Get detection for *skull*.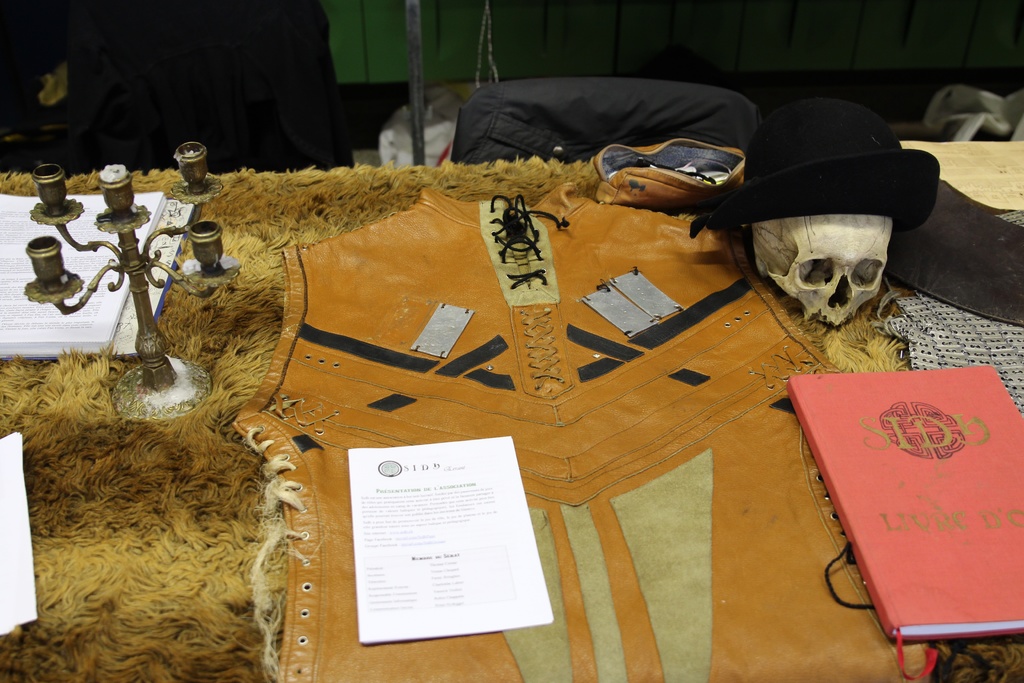
Detection: [x1=751, y1=212, x2=907, y2=336].
